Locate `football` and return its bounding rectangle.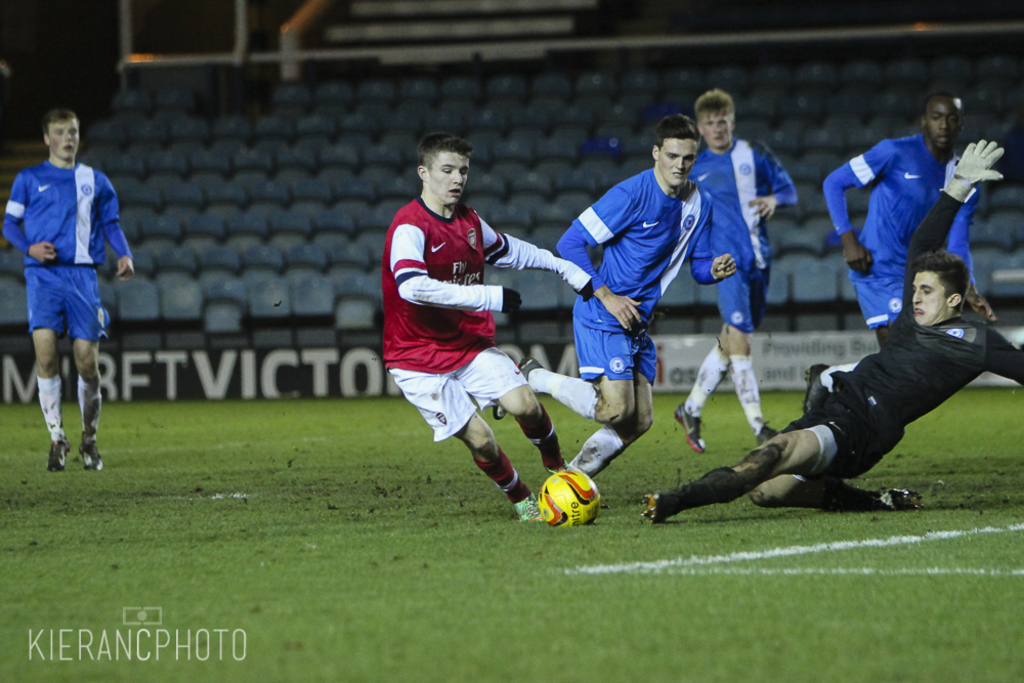
{"left": 534, "top": 466, "right": 604, "bottom": 530}.
